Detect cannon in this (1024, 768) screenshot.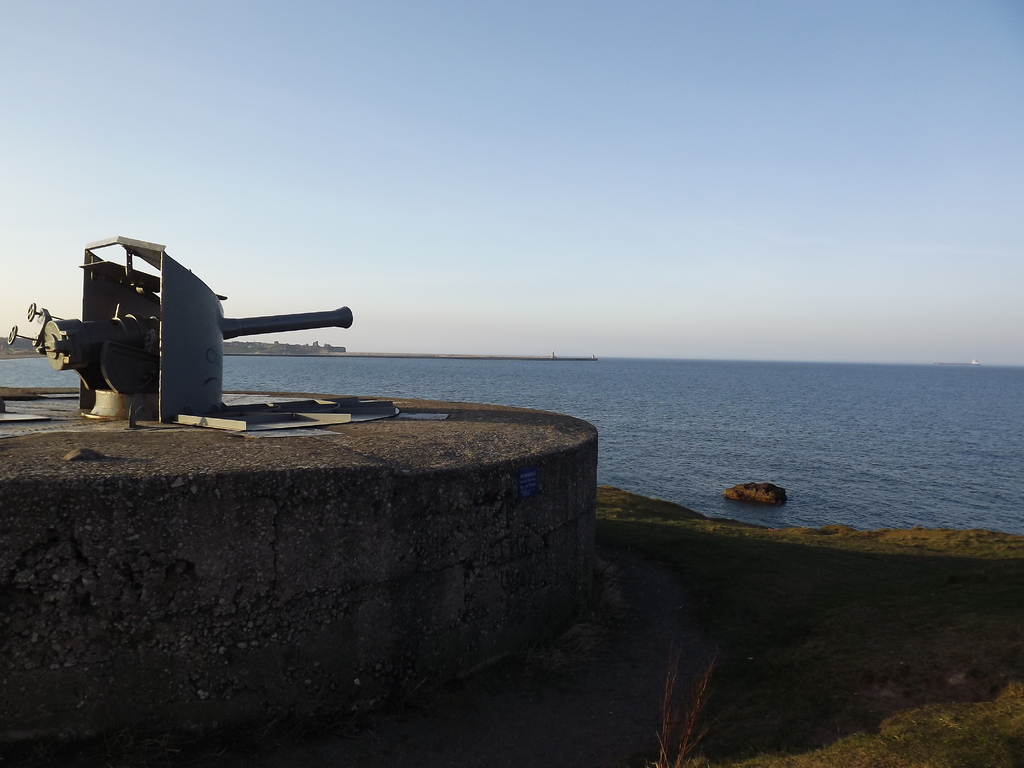
Detection: 6 236 353 420.
